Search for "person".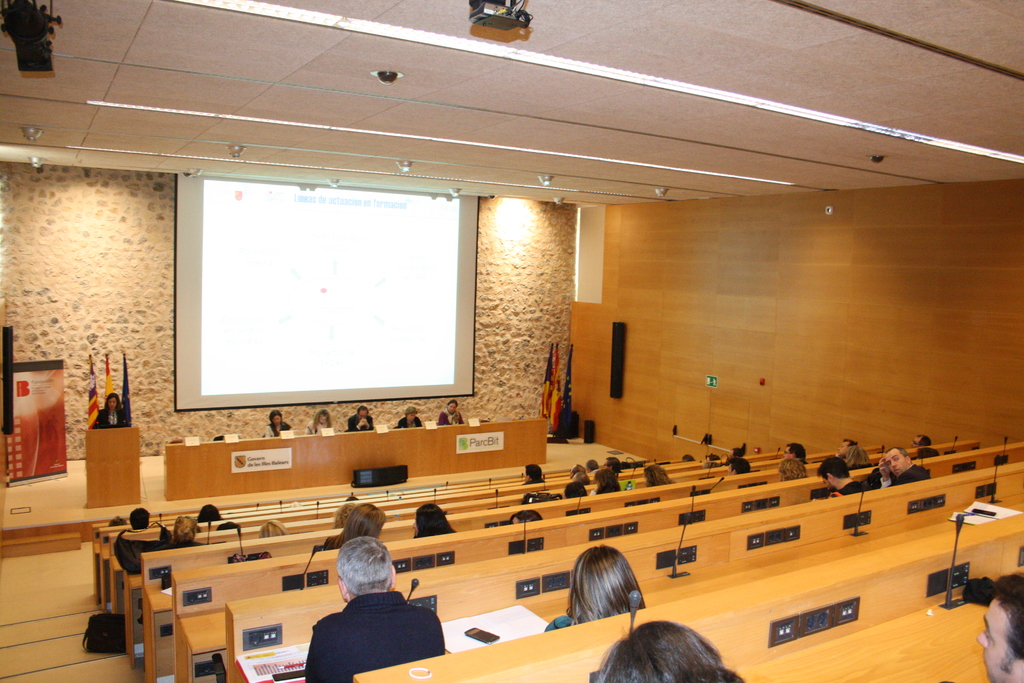
Found at box=[440, 401, 463, 427].
